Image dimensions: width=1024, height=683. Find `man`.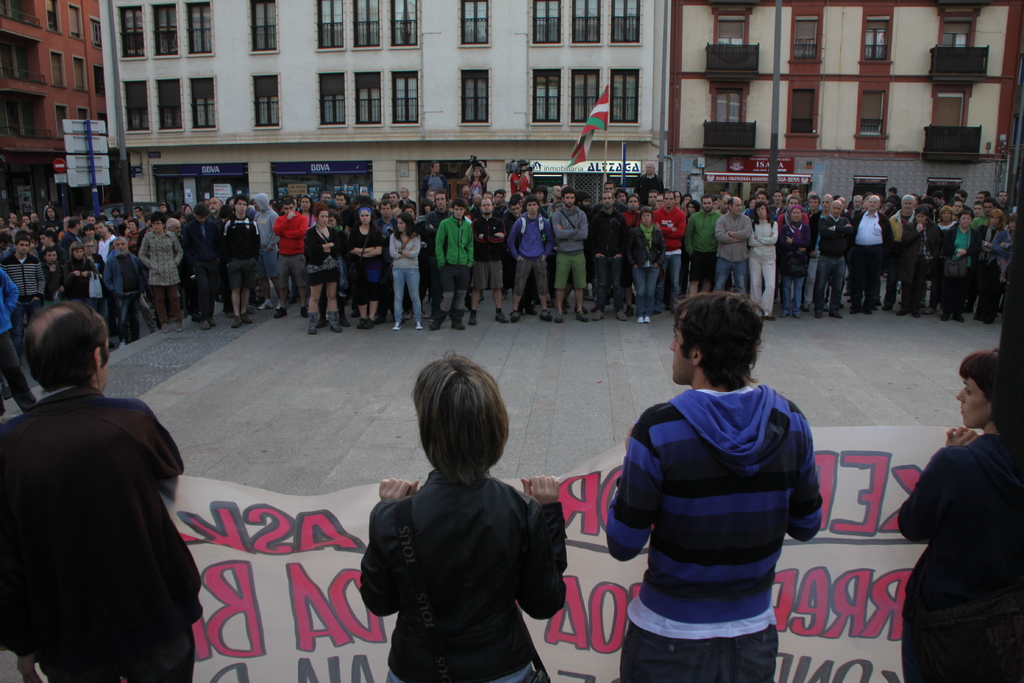
[975,193,987,203].
